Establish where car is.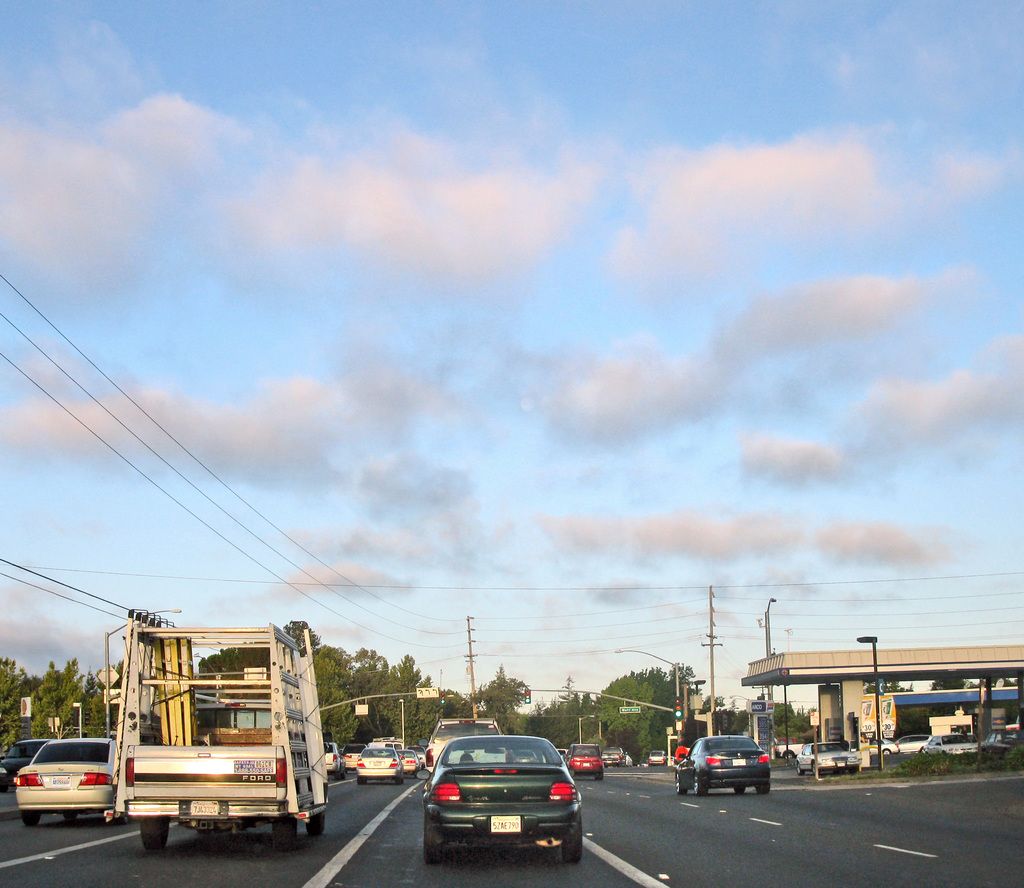
Established at region(793, 740, 856, 772).
